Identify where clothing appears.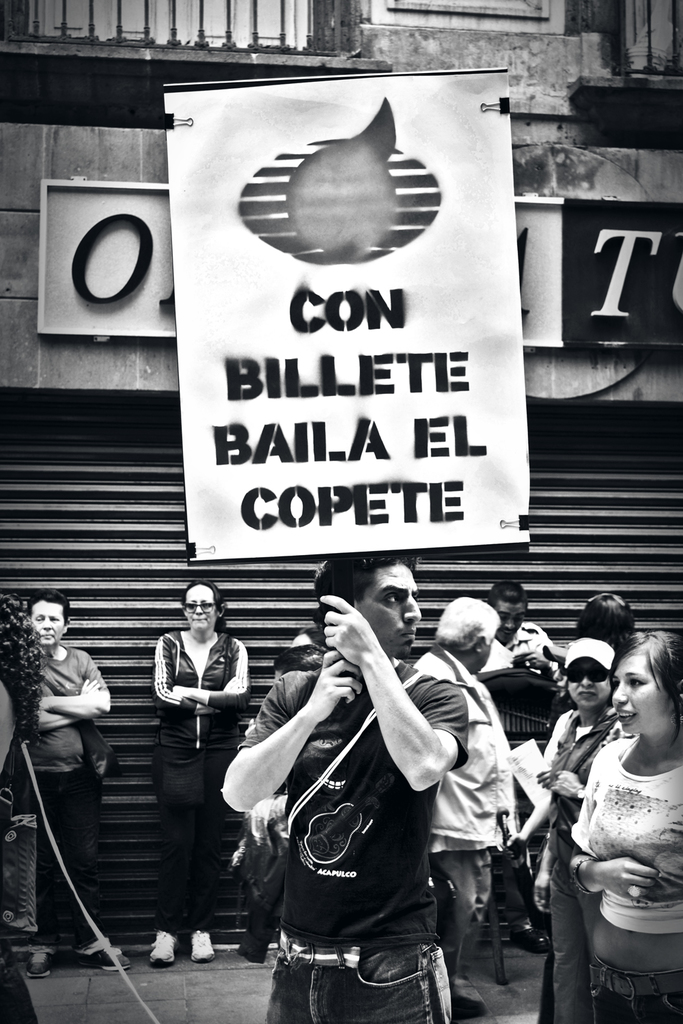
Appears at crop(150, 629, 251, 929).
